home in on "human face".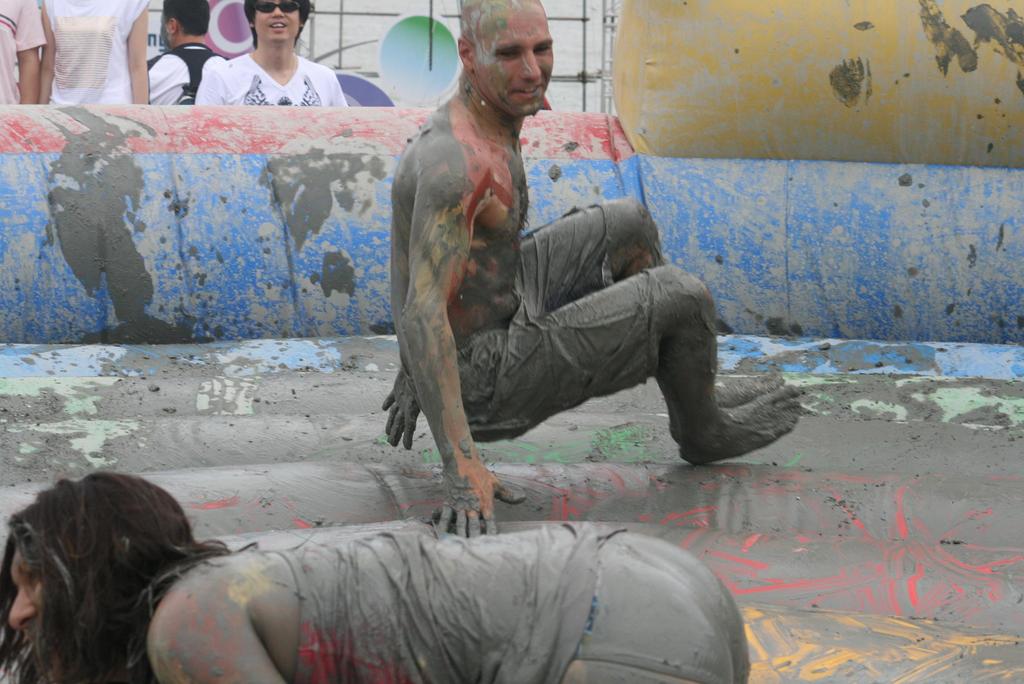
Homed in at left=8, top=543, right=47, bottom=639.
